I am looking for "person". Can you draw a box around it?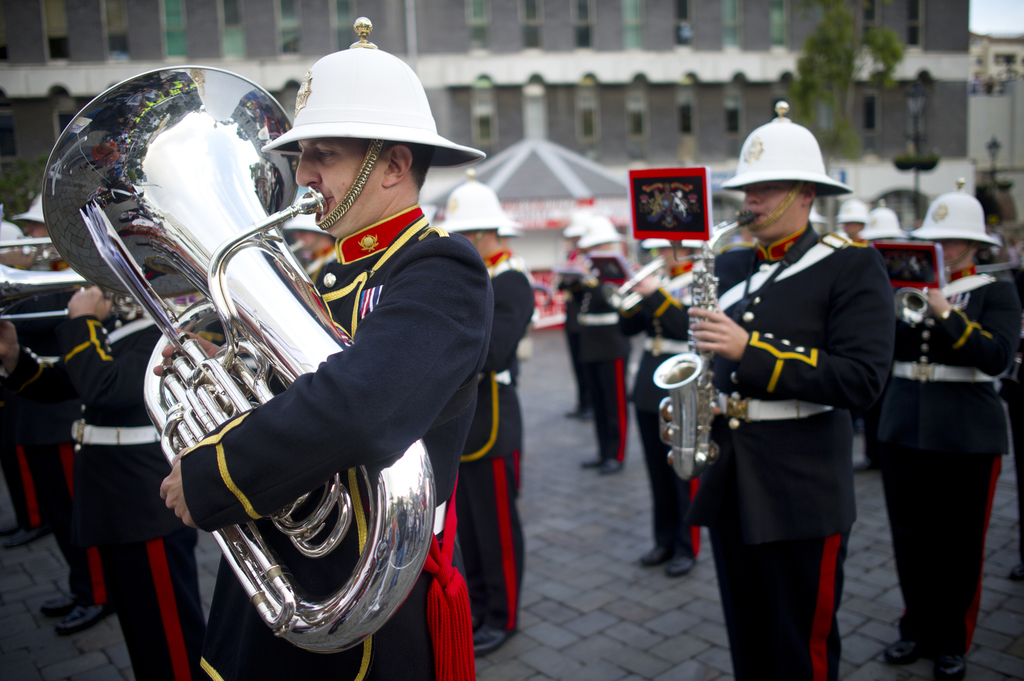
Sure, the bounding box is 563/260/637/452.
